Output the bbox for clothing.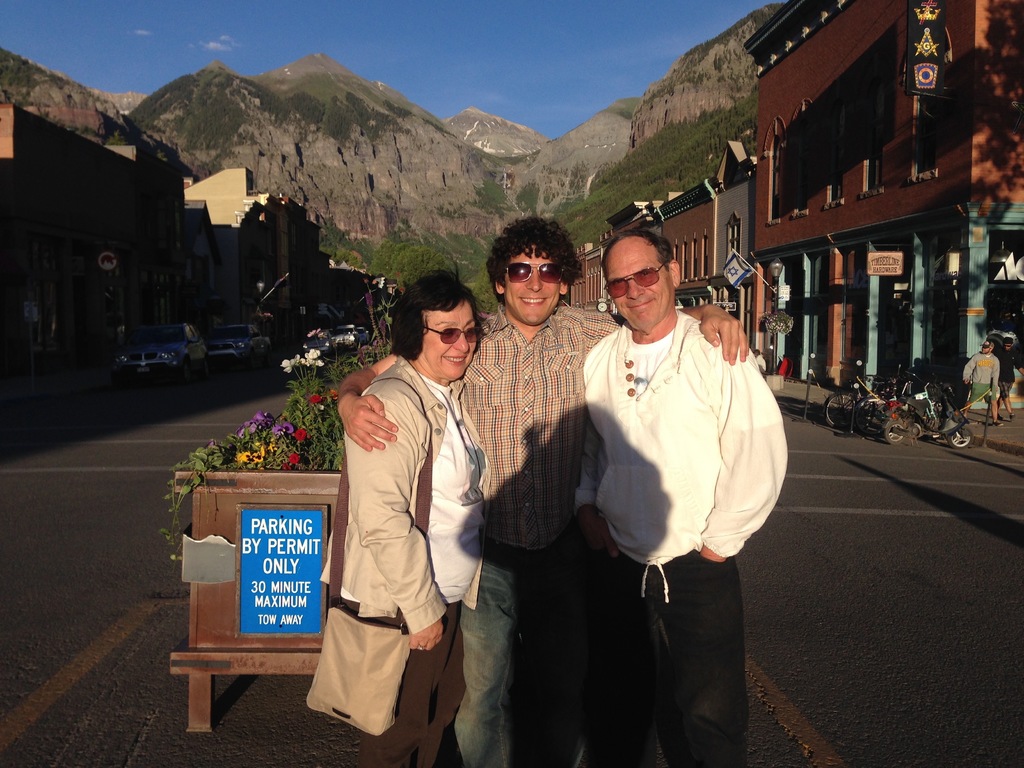
bbox=(961, 352, 998, 404).
